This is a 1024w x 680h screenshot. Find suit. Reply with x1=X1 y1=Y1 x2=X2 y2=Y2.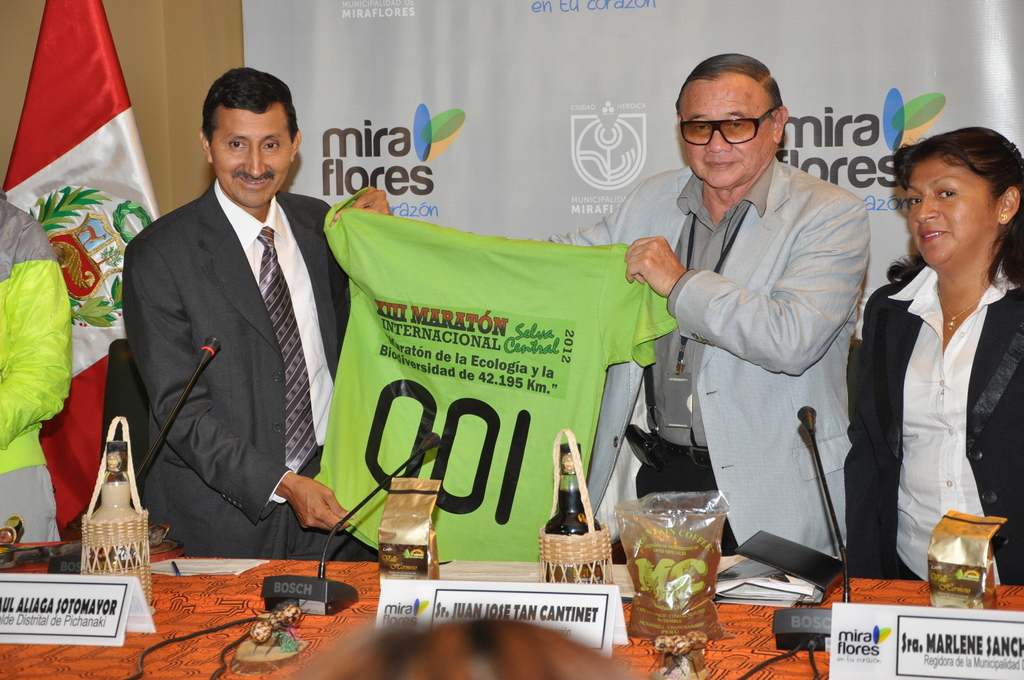
x1=840 y1=261 x2=1023 y2=598.
